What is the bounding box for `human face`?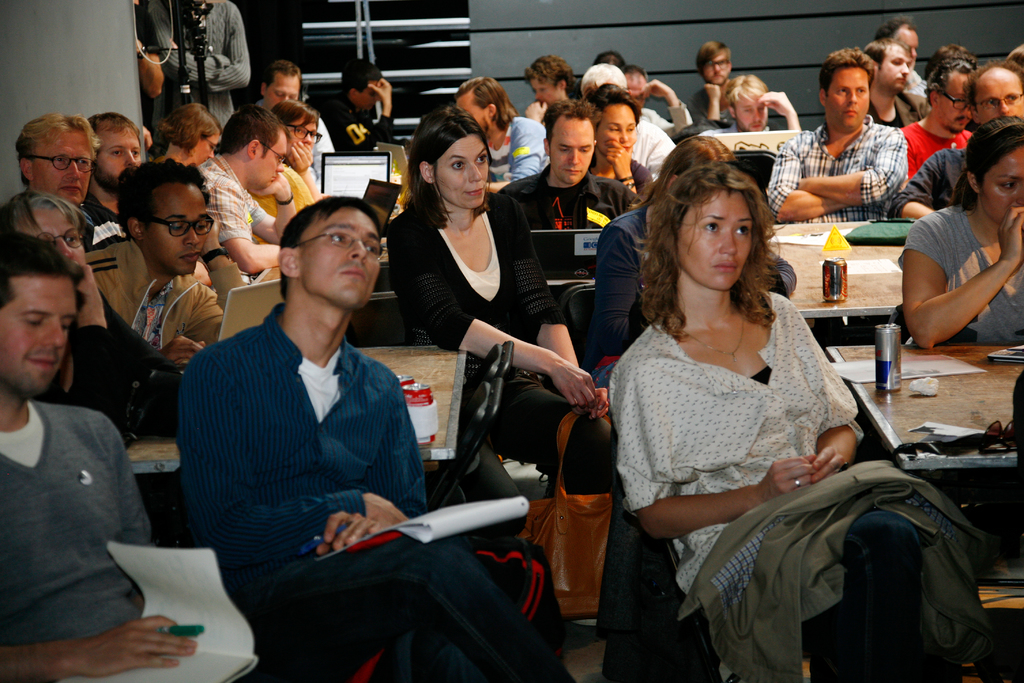
{"x1": 262, "y1": 64, "x2": 309, "y2": 110}.
